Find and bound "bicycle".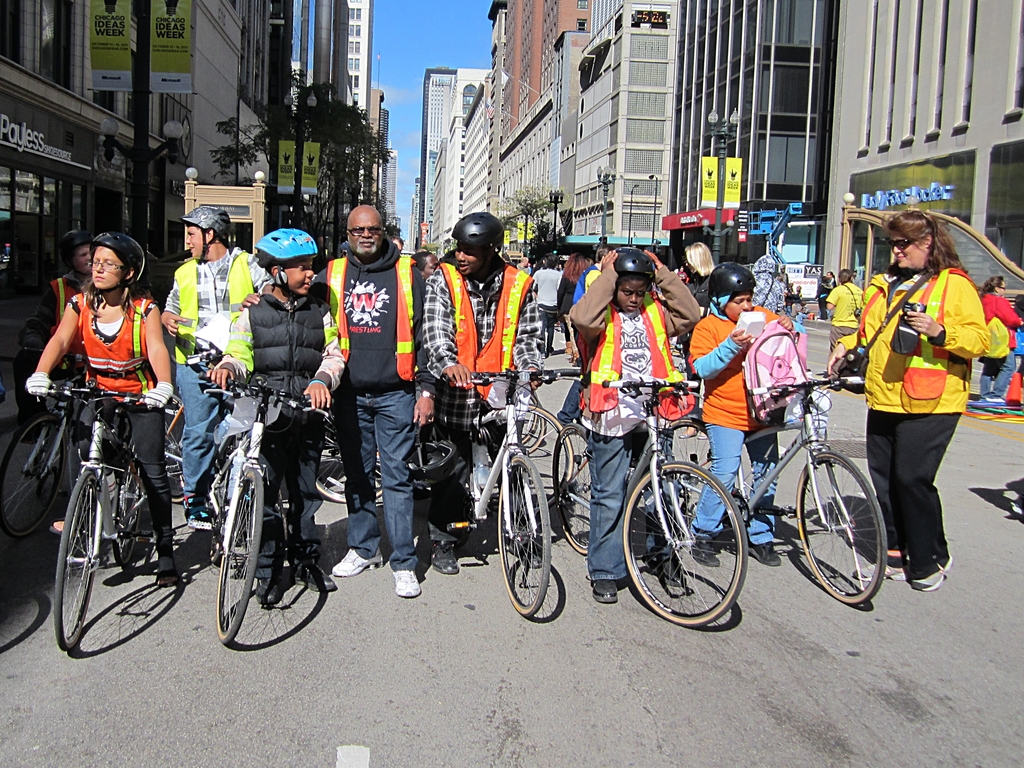
Bound: select_region(478, 376, 560, 536).
